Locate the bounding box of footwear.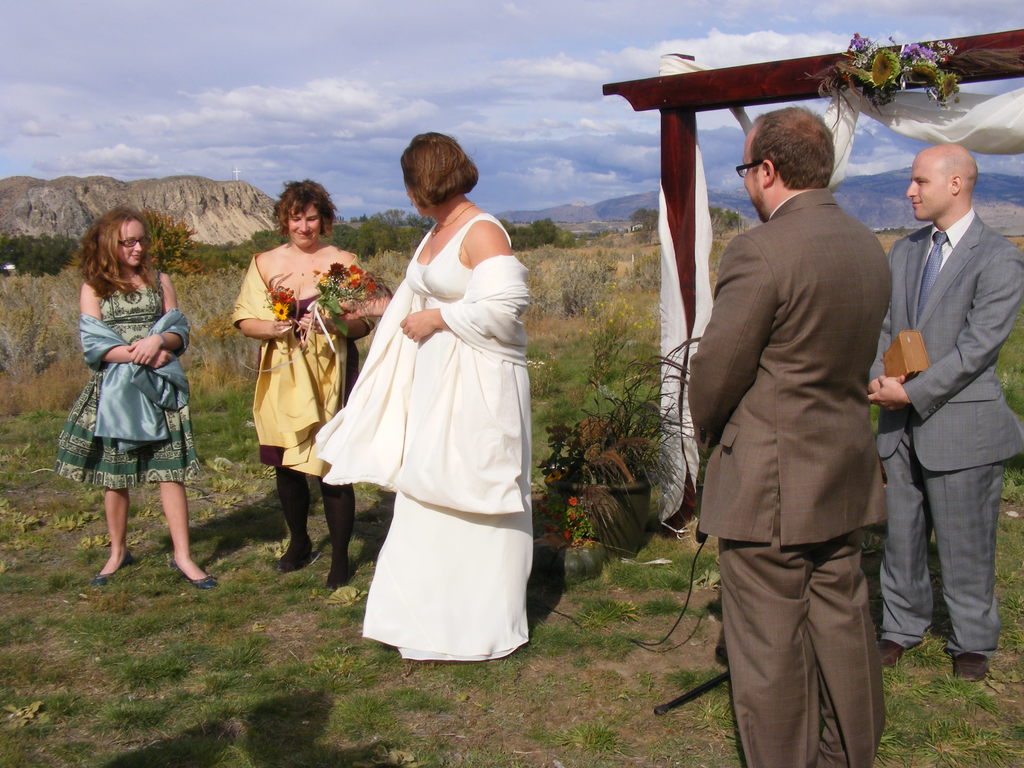
Bounding box: {"left": 102, "top": 538, "right": 137, "bottom": 581}.
